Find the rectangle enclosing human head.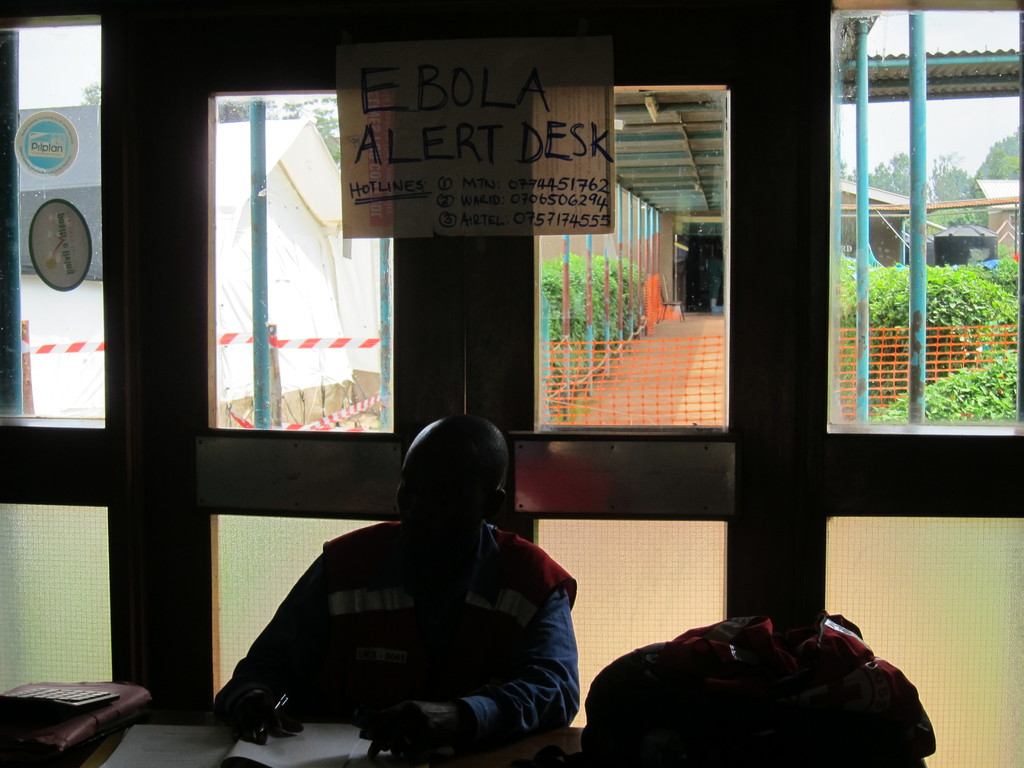
389:425:515:569.
